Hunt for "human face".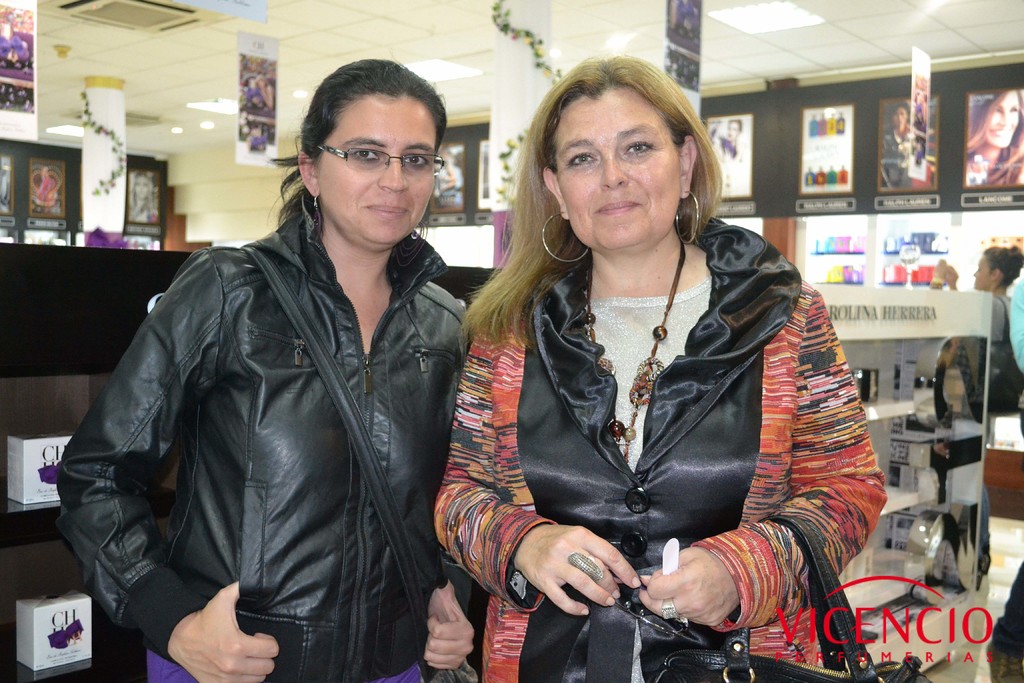
Hunted down at l=987, t=90, r=1020, b=145.
